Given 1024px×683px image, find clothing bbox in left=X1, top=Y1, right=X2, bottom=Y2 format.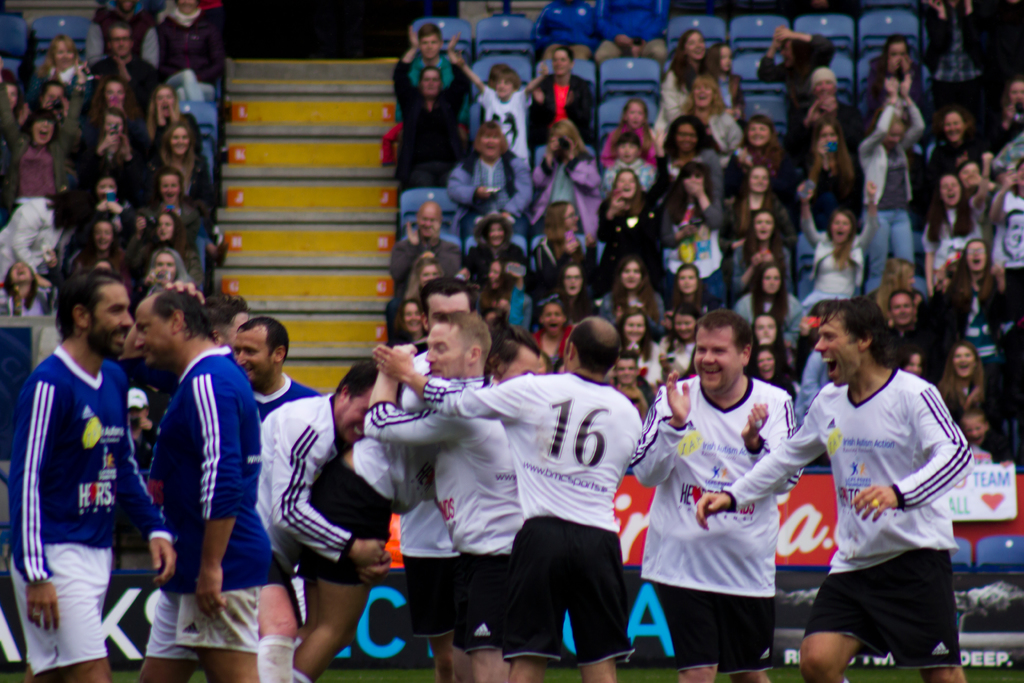
left=361, top=371, right=517, bottom=656.
